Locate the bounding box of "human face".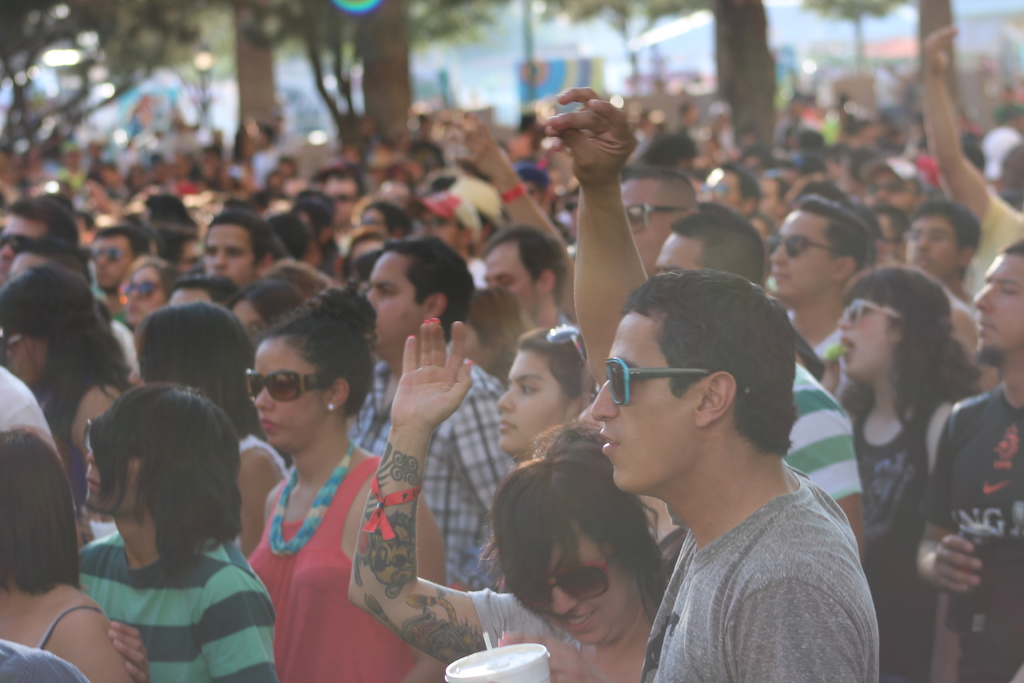
Bounding box: <box>548,520,632,645</box>.
